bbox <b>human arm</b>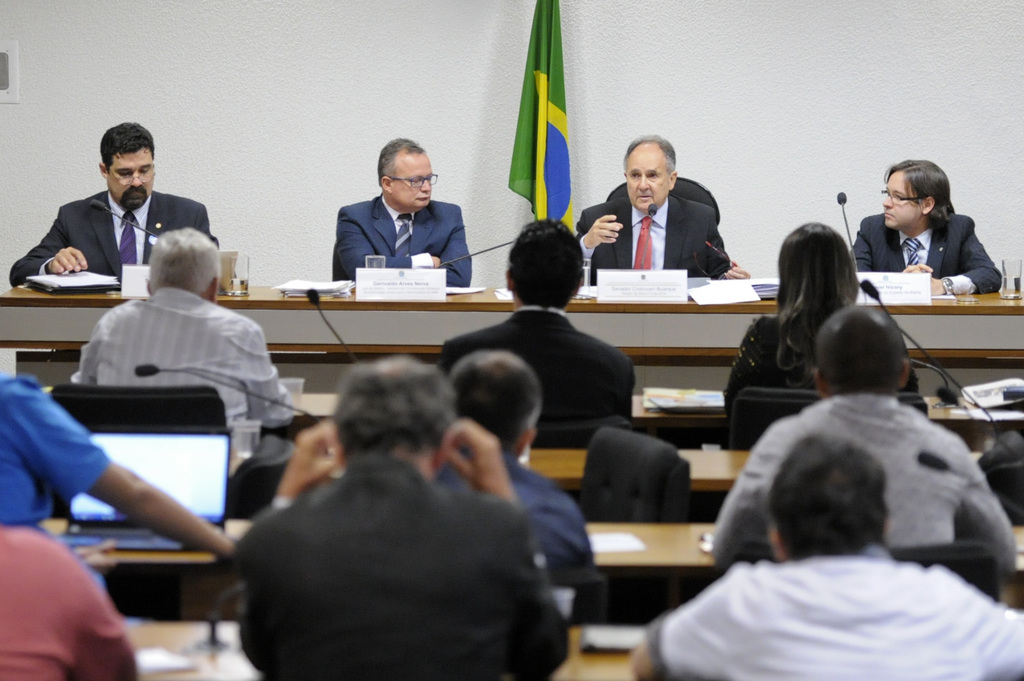
x1=440, y1=417, x2=572, y2=680
